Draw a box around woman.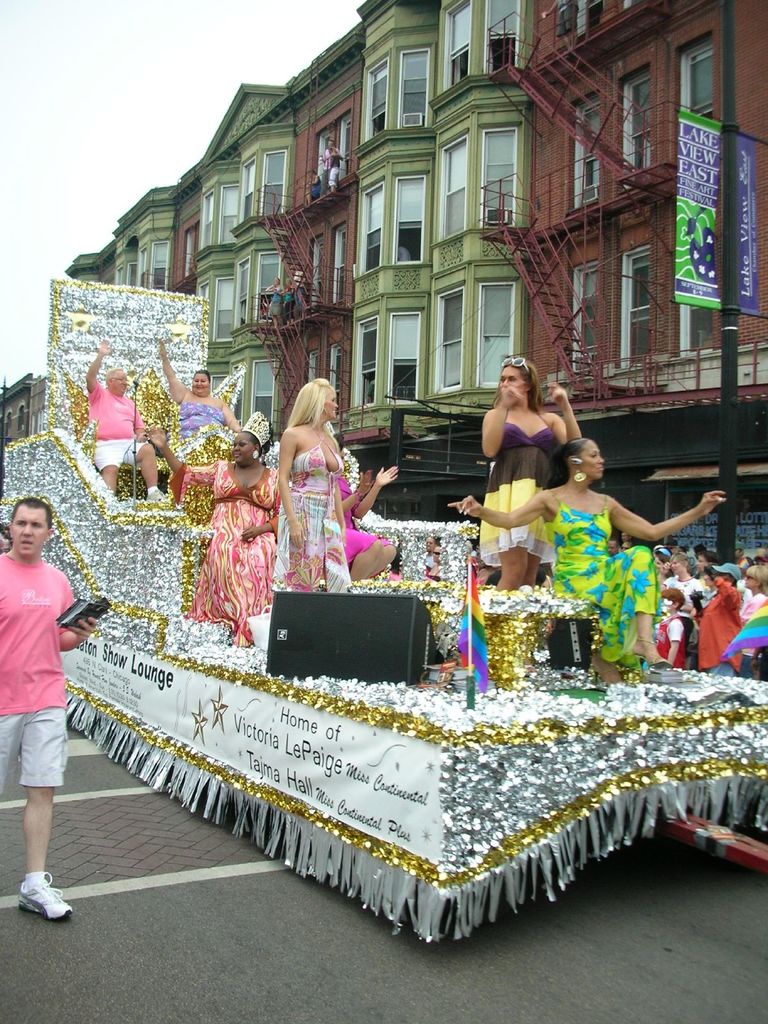
<bbox>450, 438, 733, 690</bbox>.
